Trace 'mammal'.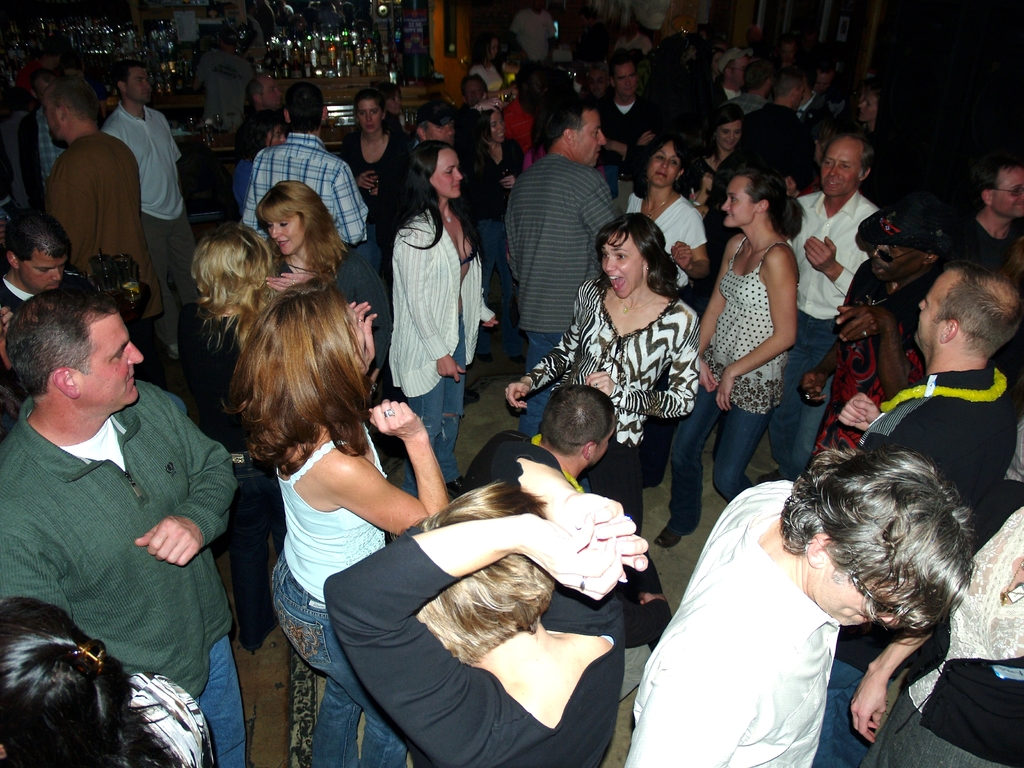
Traced to rect(848, 503, 1023, 767).
